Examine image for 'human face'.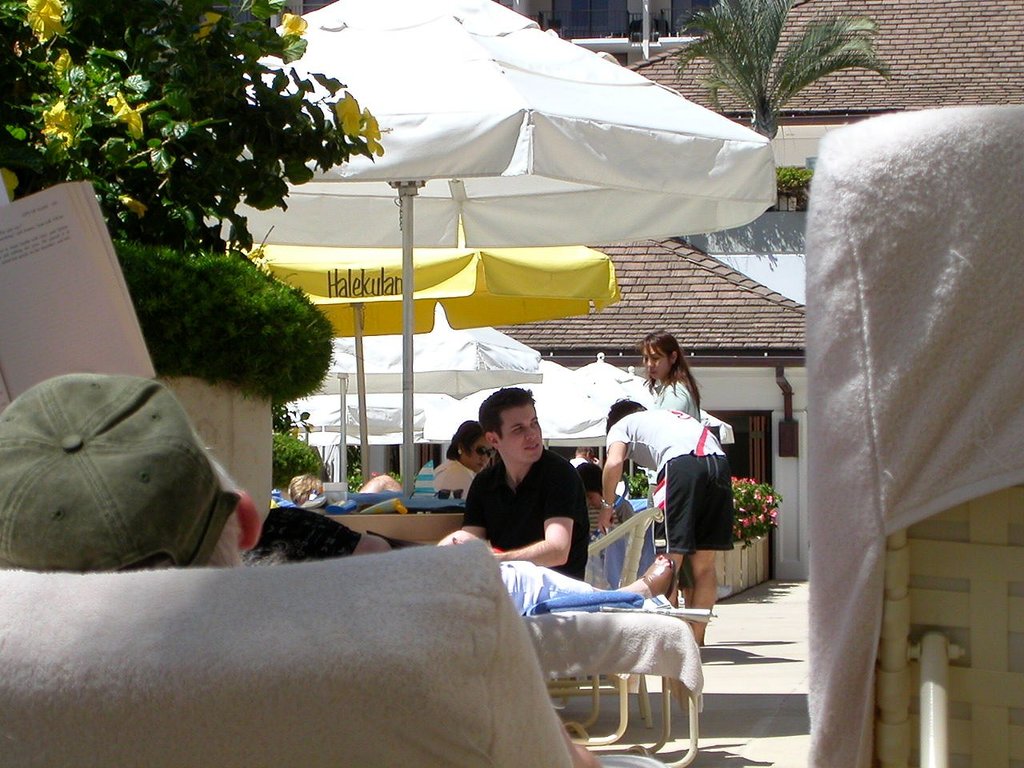
Examination result: [x1=644, y1=345, x2=668, y2=383].
